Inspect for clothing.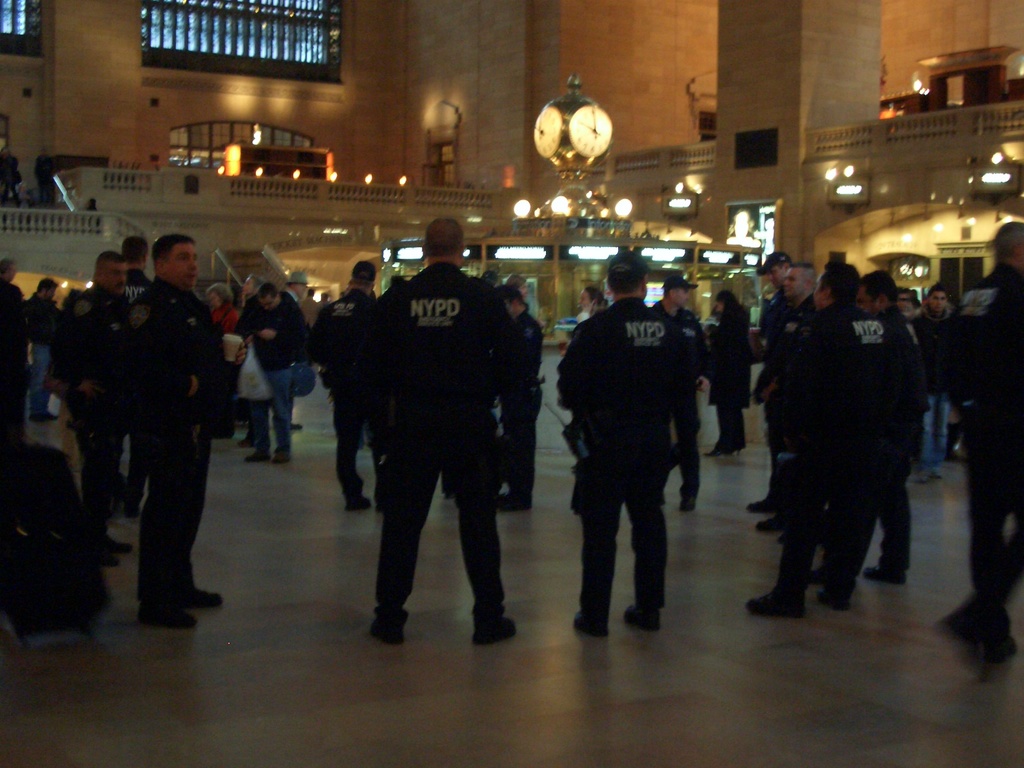
Inspection: region(23, 291, 60, 425).
